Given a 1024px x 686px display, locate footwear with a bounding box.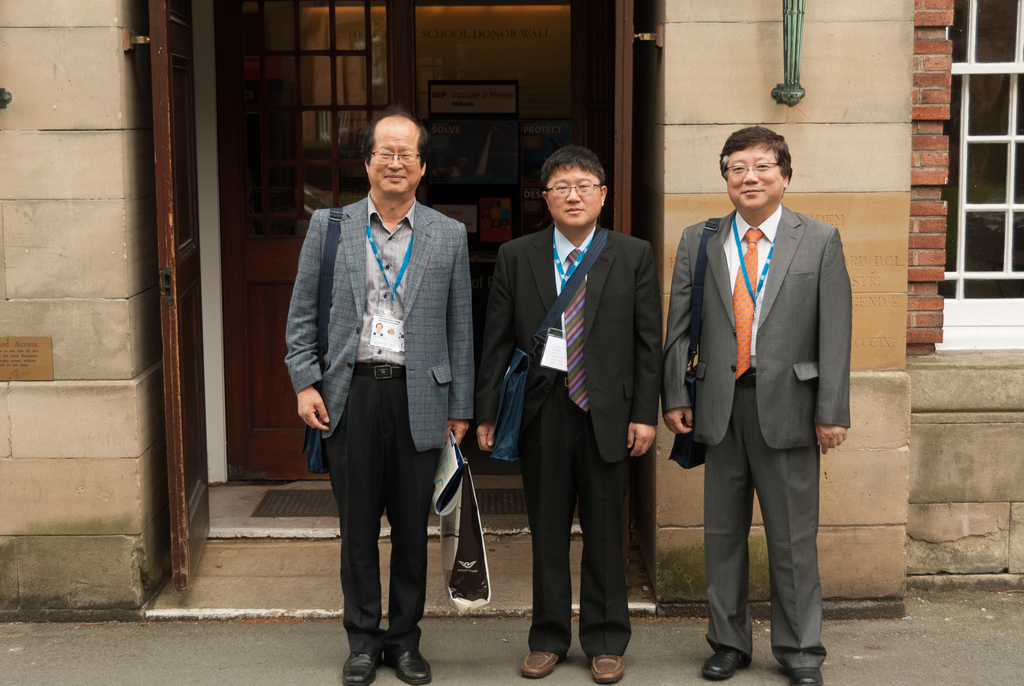
Located: box=[785, 663, 823, 685].
